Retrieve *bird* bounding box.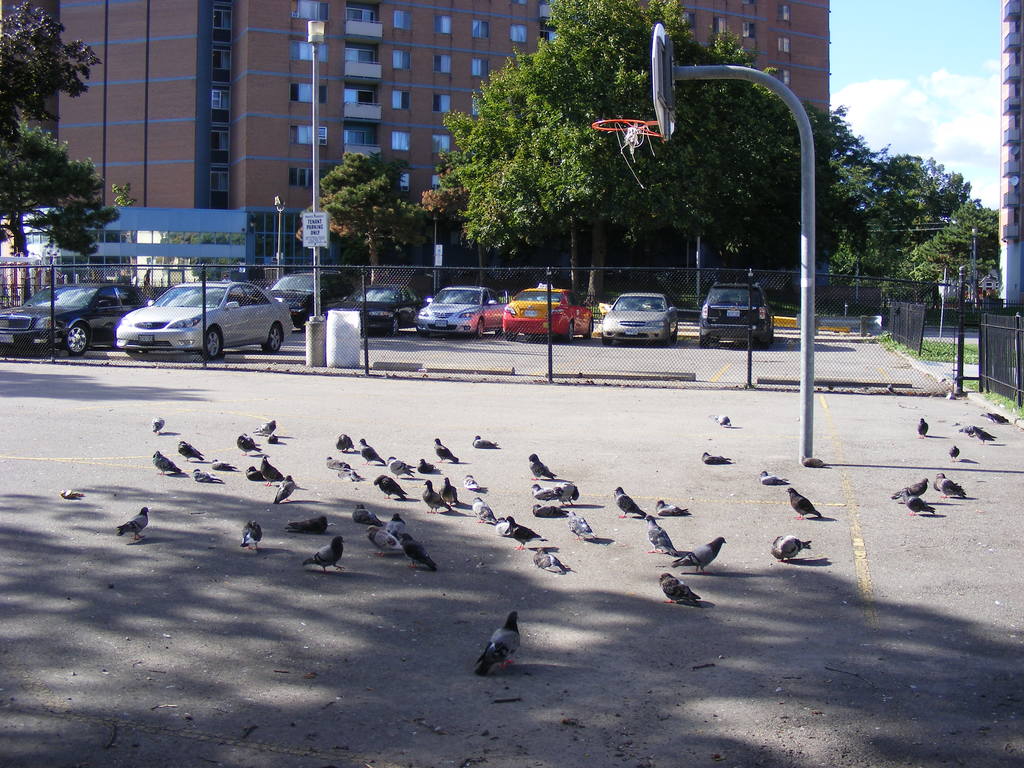
Bounding box: 438/476/458/508.
